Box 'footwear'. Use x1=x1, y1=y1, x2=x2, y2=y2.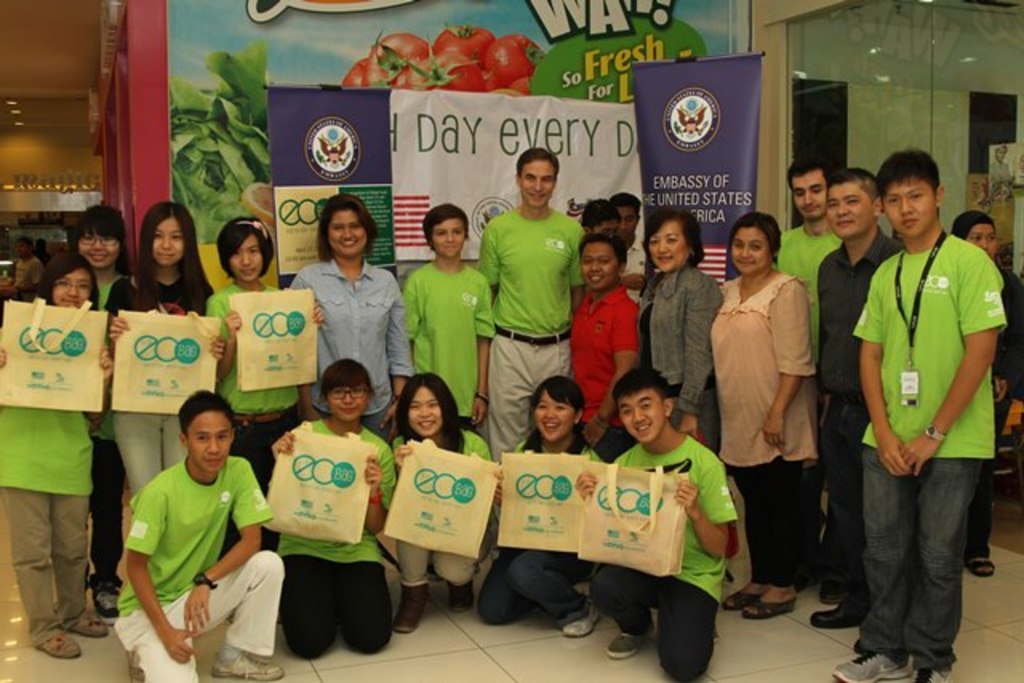
x1=810, y1=608, x2=867, y2=629.
